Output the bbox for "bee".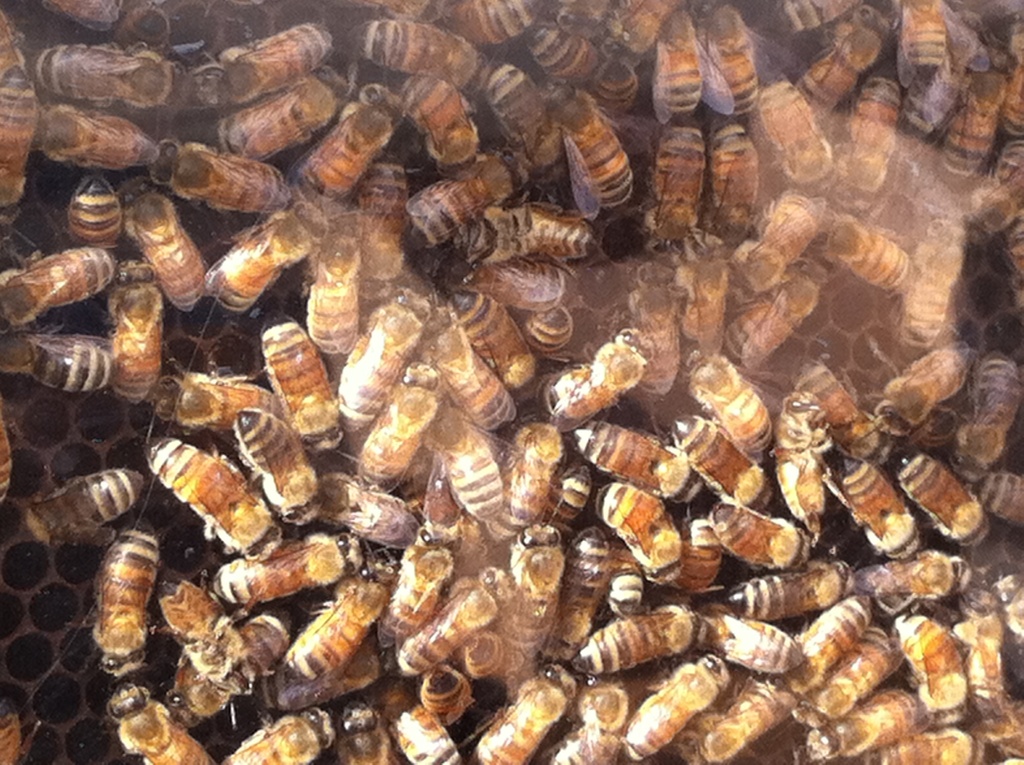
left=676, top=423, right=772, bottom=512.
